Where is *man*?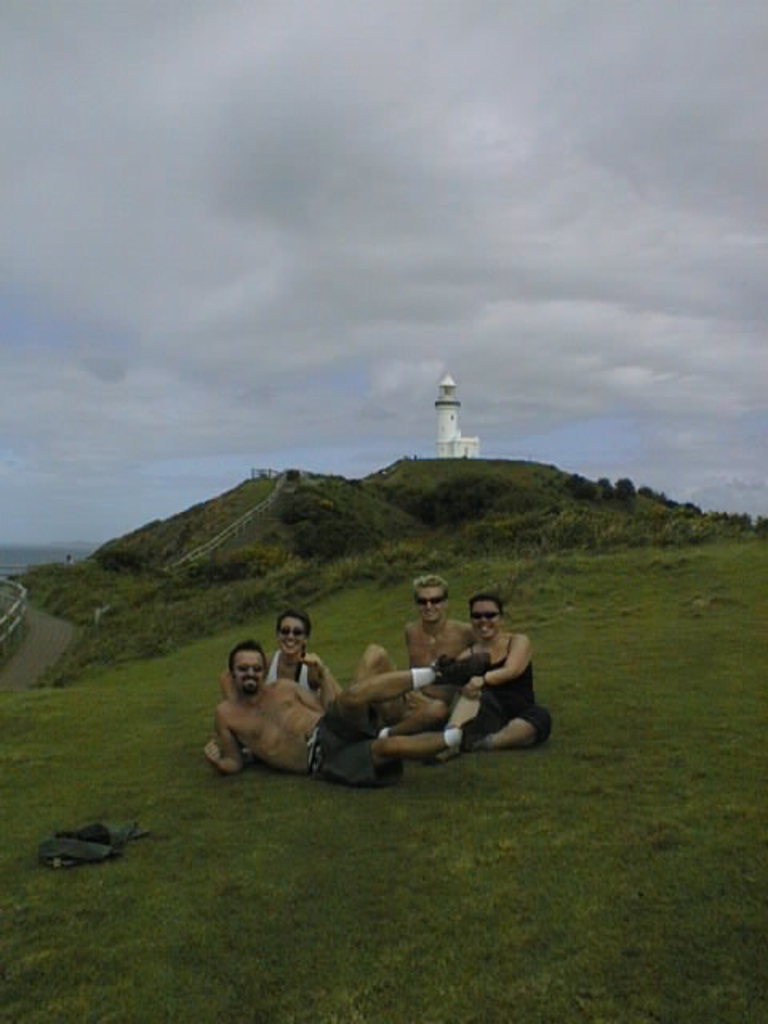
(x1=350, y1=578, x2=477, y2=730).
